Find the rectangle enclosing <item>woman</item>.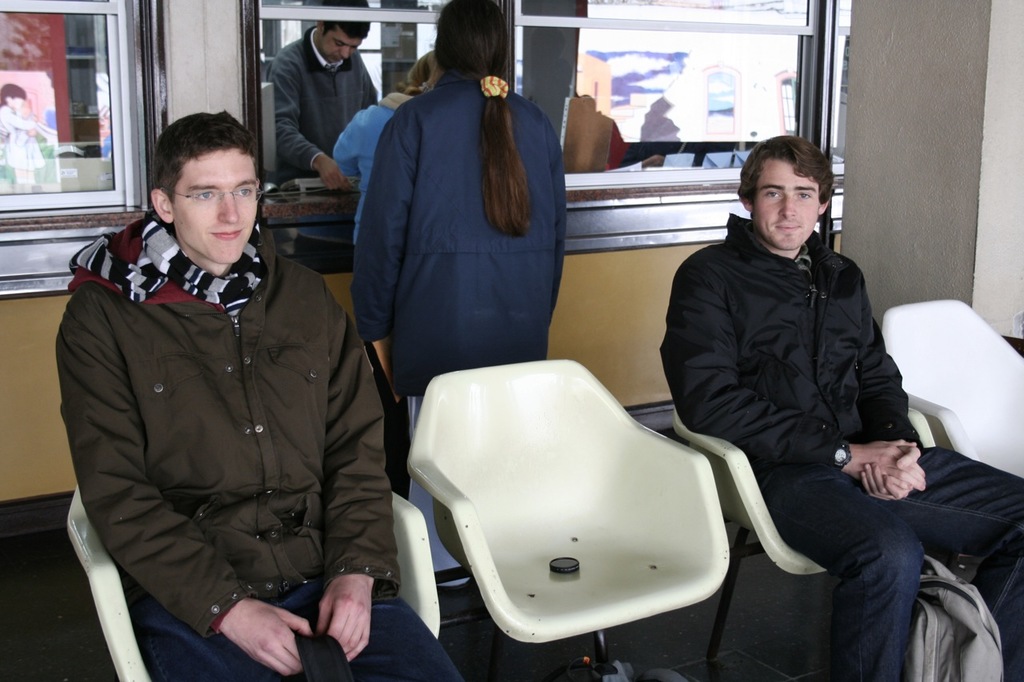
locate(358, 0, 566, 583).
